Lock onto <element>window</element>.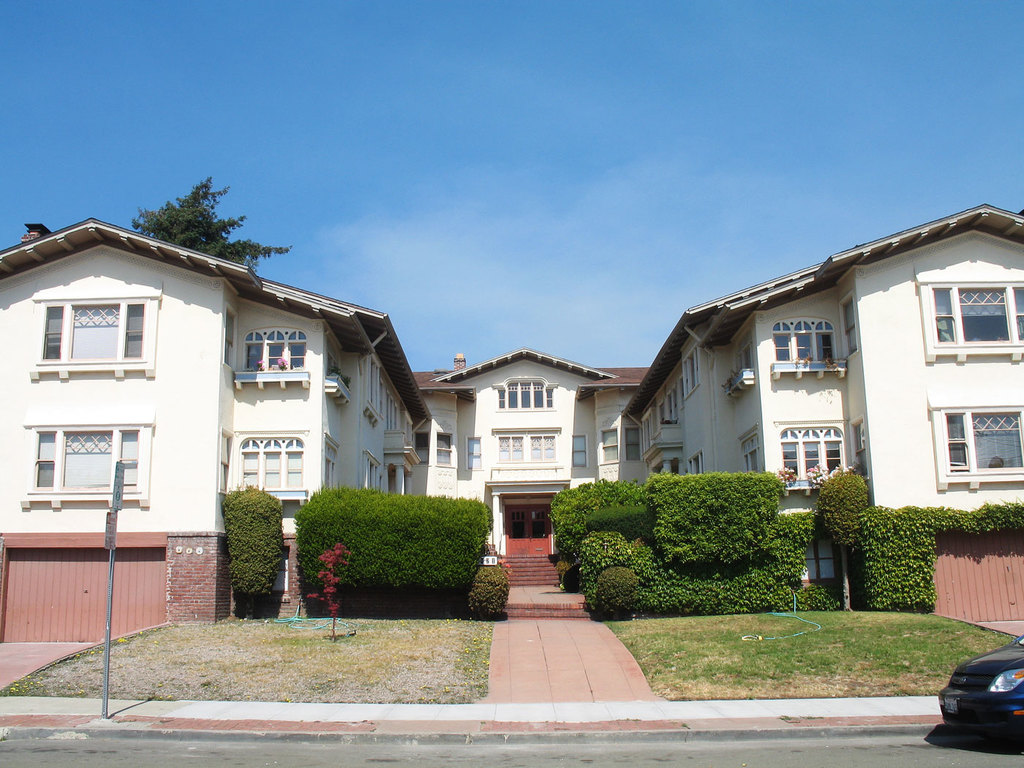
Locked: [x1=530, y1=430, x2=561, y2=466].
